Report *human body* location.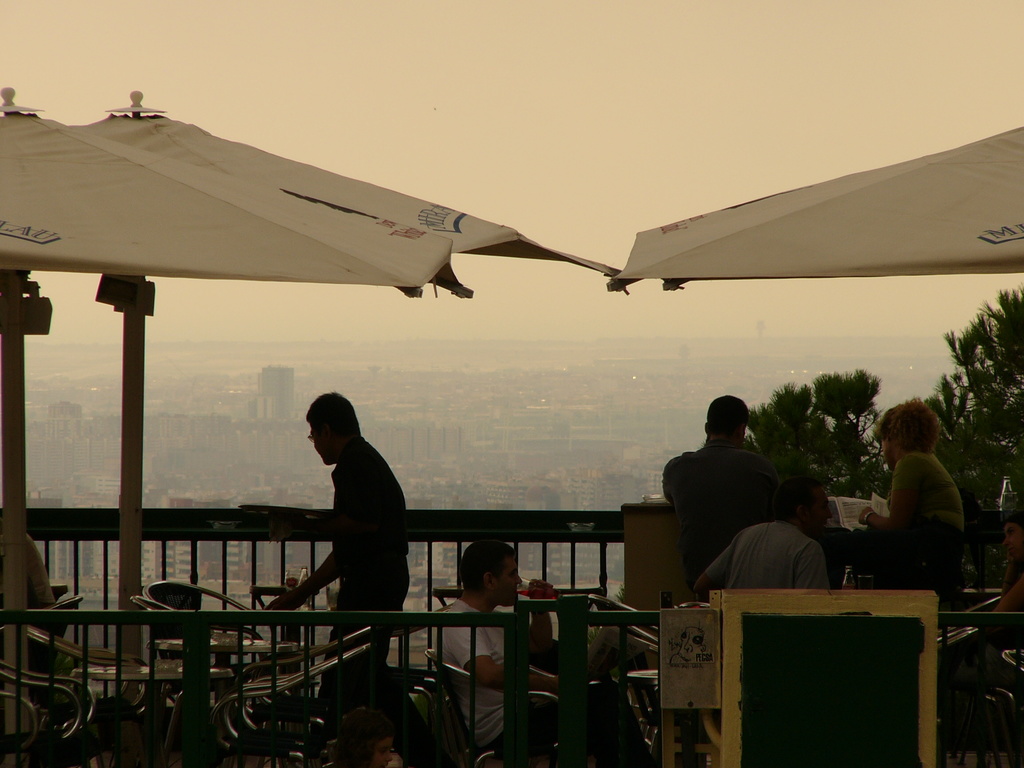
Report: 432, 539, 563, 748.
